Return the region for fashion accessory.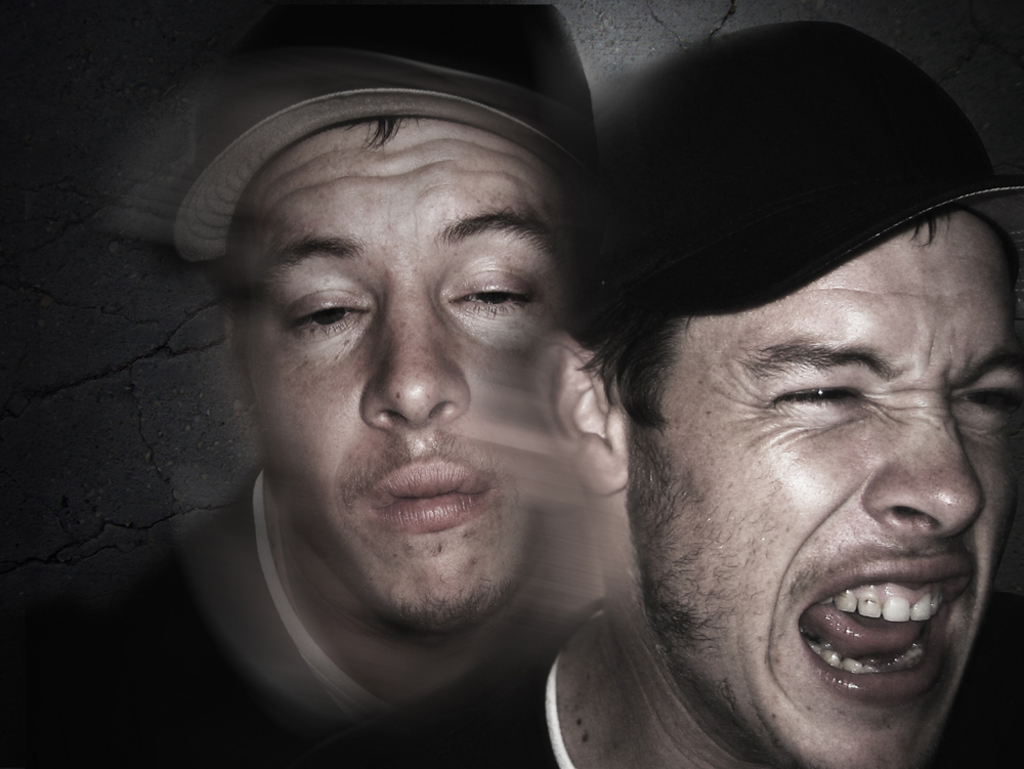
(176, 0, 594, 271).
